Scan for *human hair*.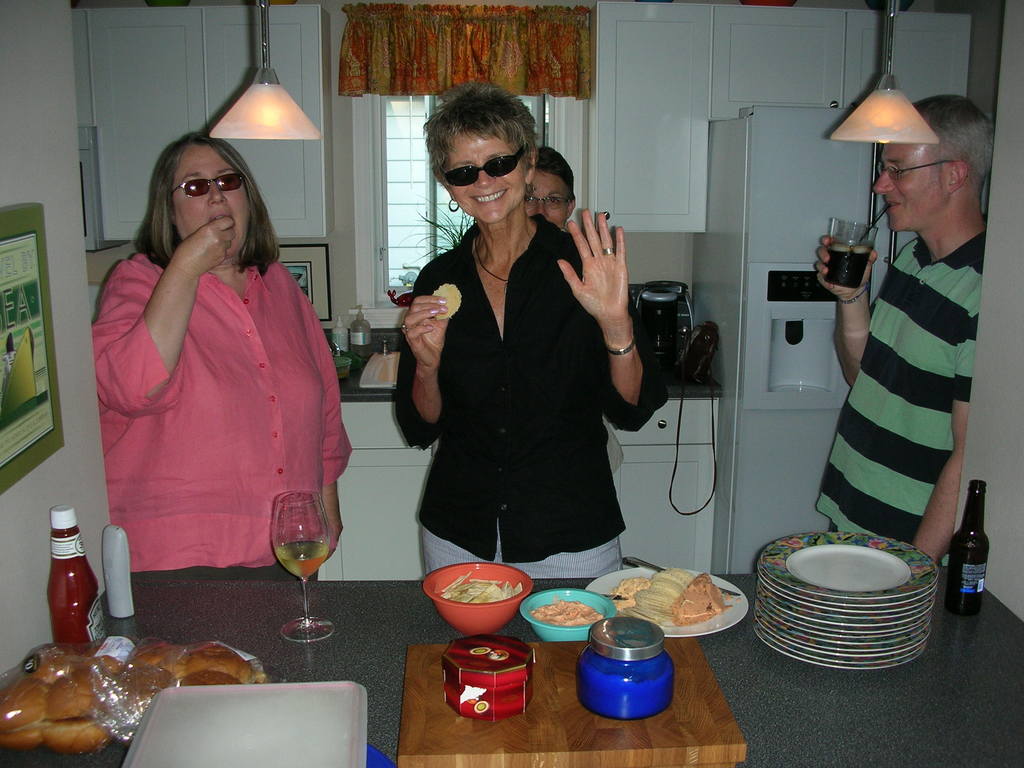
Scan result: select_region(124, 122, 260, 294).
